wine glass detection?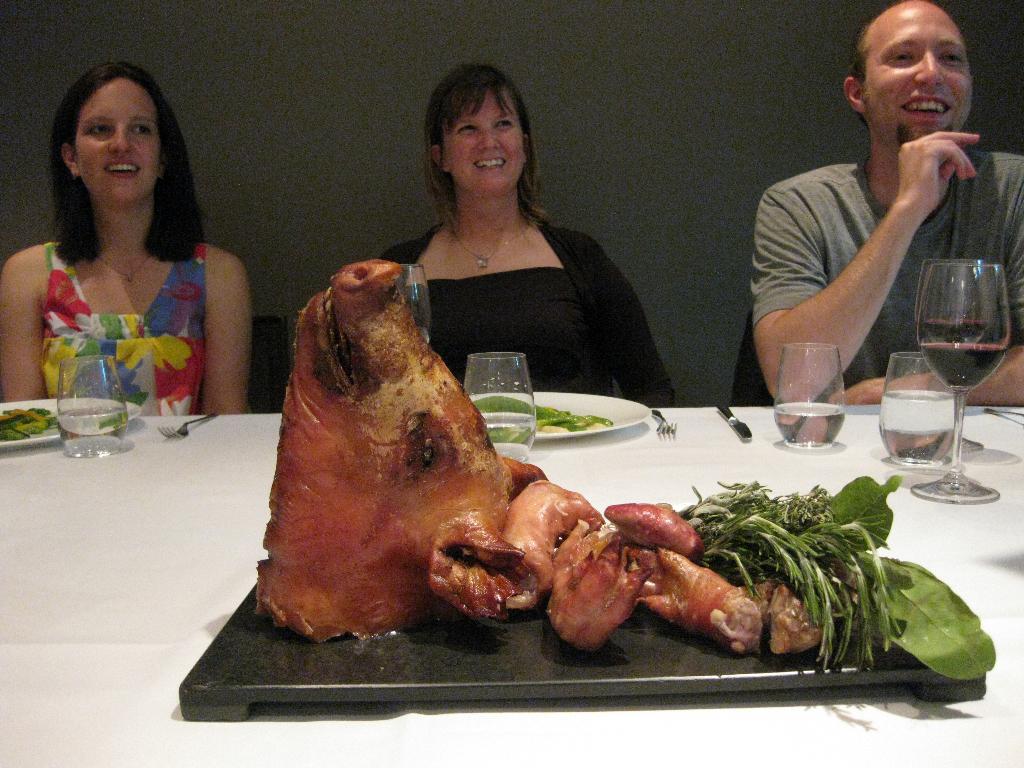
{"x1": 906, "y1": 264, "x2": 1013, "y2": 507}
